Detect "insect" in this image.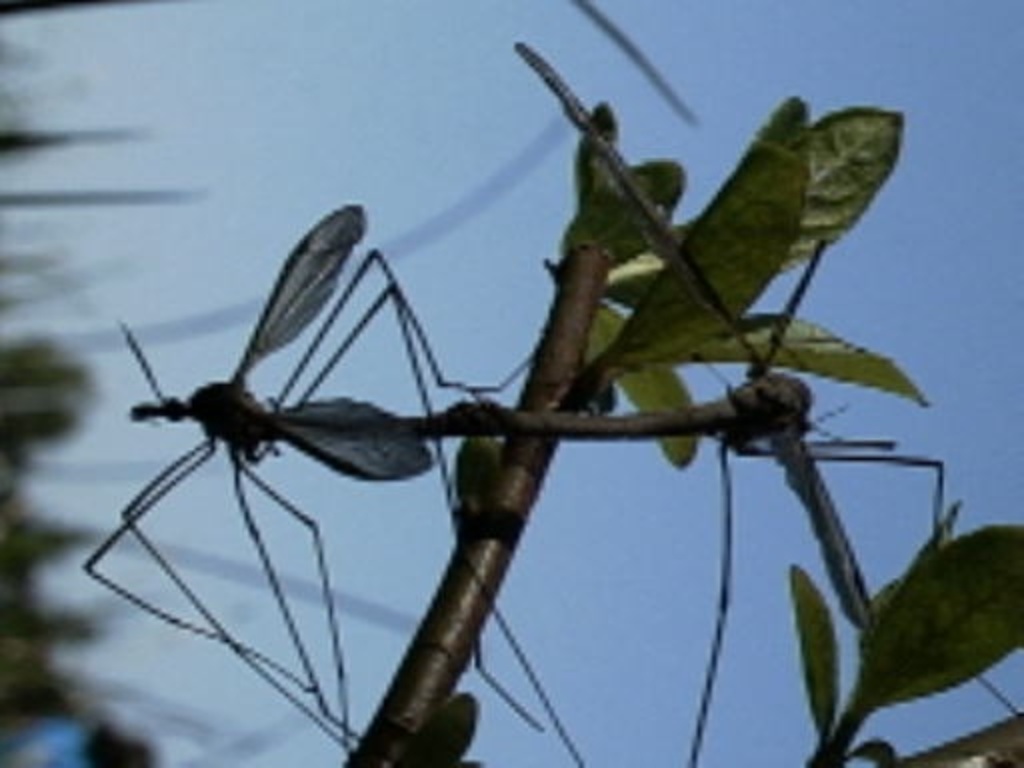
Detection: <bbox>82, 200, 588, 766</bbox>.
